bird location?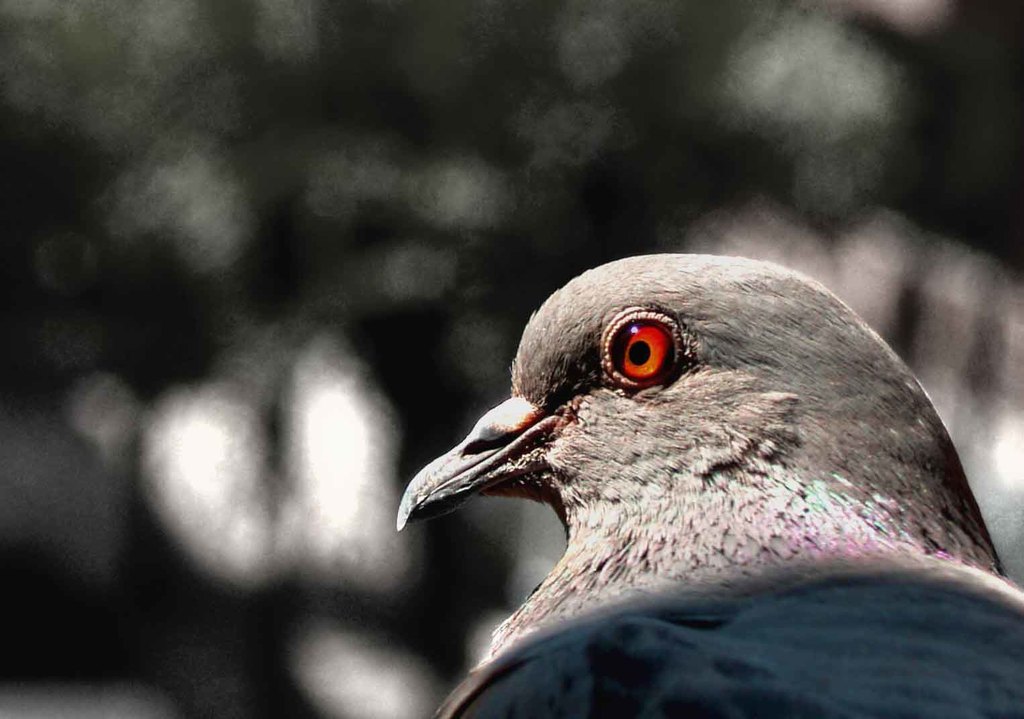
detection(380, 247, 1017, 679)
